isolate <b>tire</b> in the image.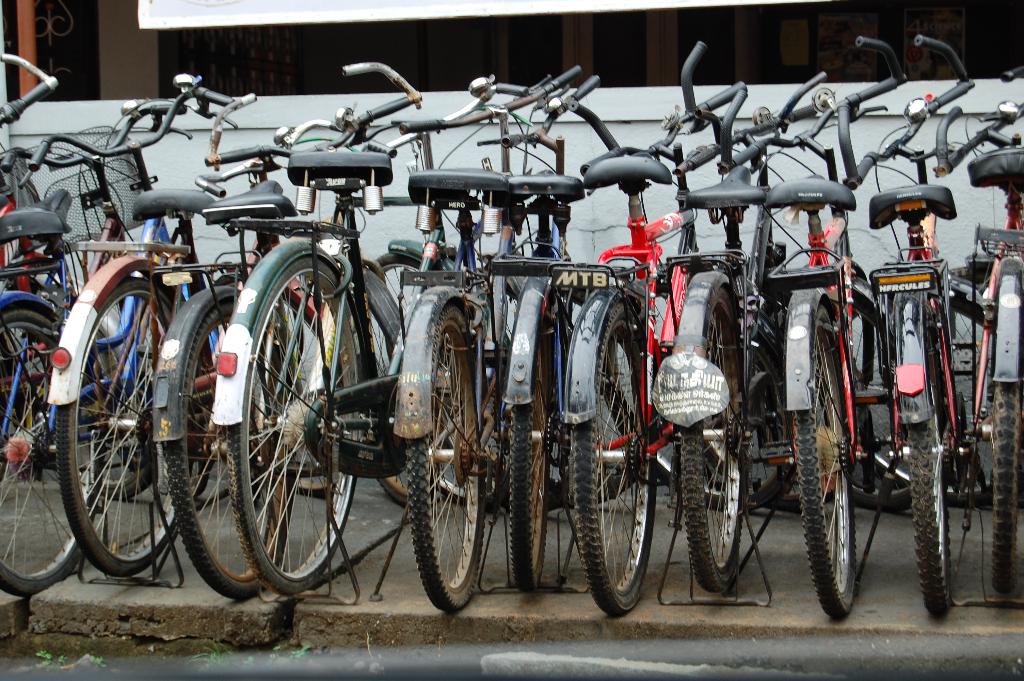
Isolated region: (left=0, top=308, right=92, bottom=603).
